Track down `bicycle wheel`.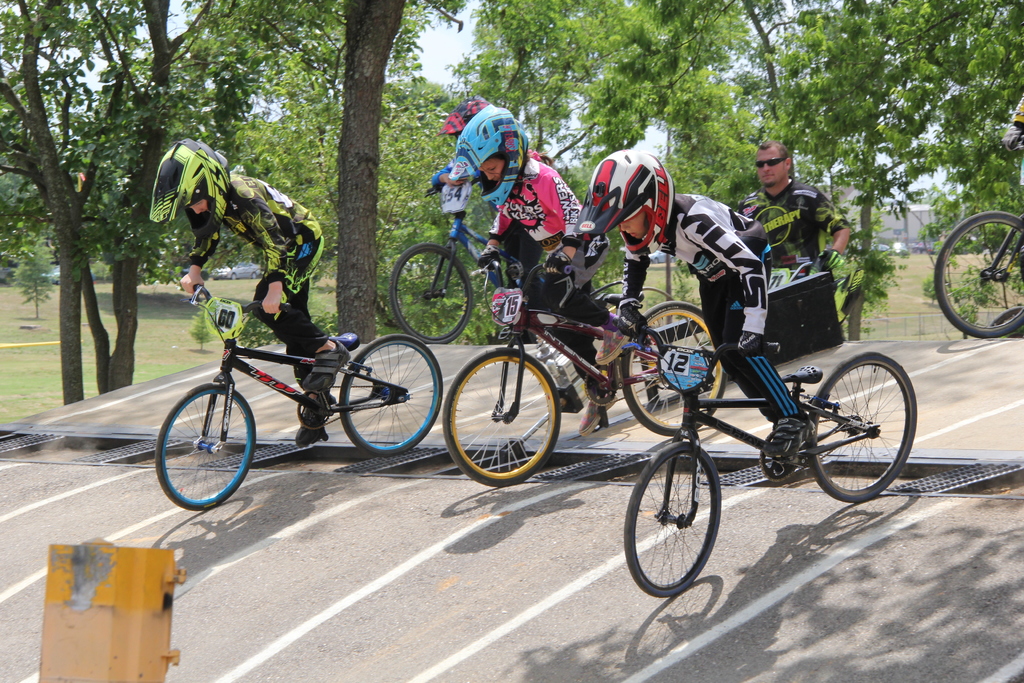
Tracked to locate(804, 353, 919, 506).
